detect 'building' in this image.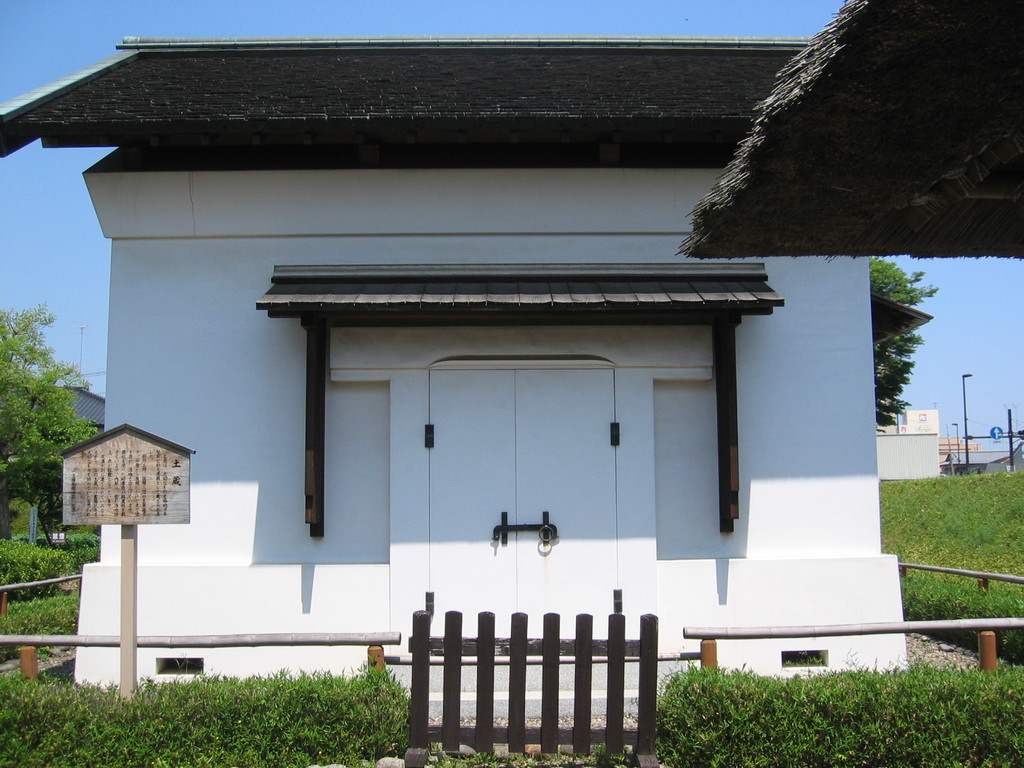
Detection: detection(0, 28, 916, 732).
